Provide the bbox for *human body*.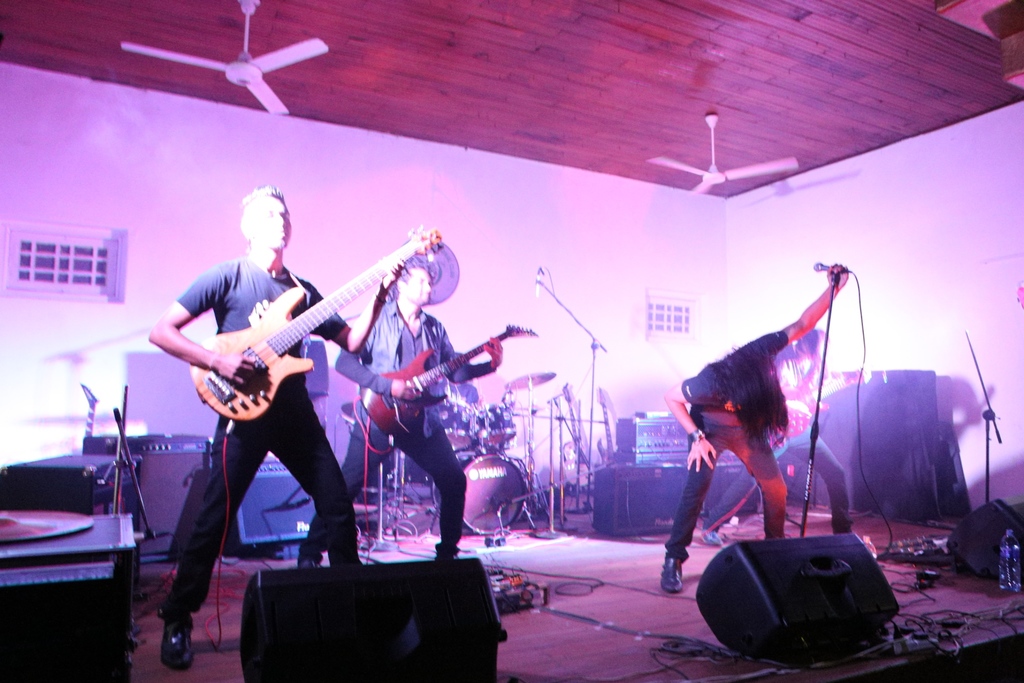
[653, 257, 845, 596].
